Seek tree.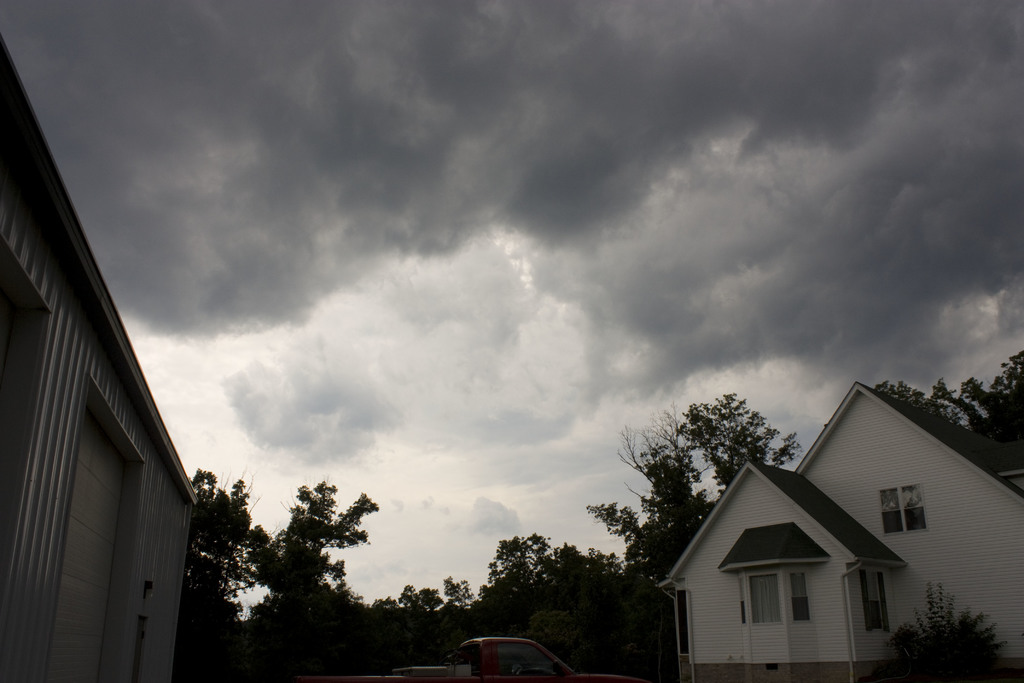
crop(193, 466, 266, 630).
